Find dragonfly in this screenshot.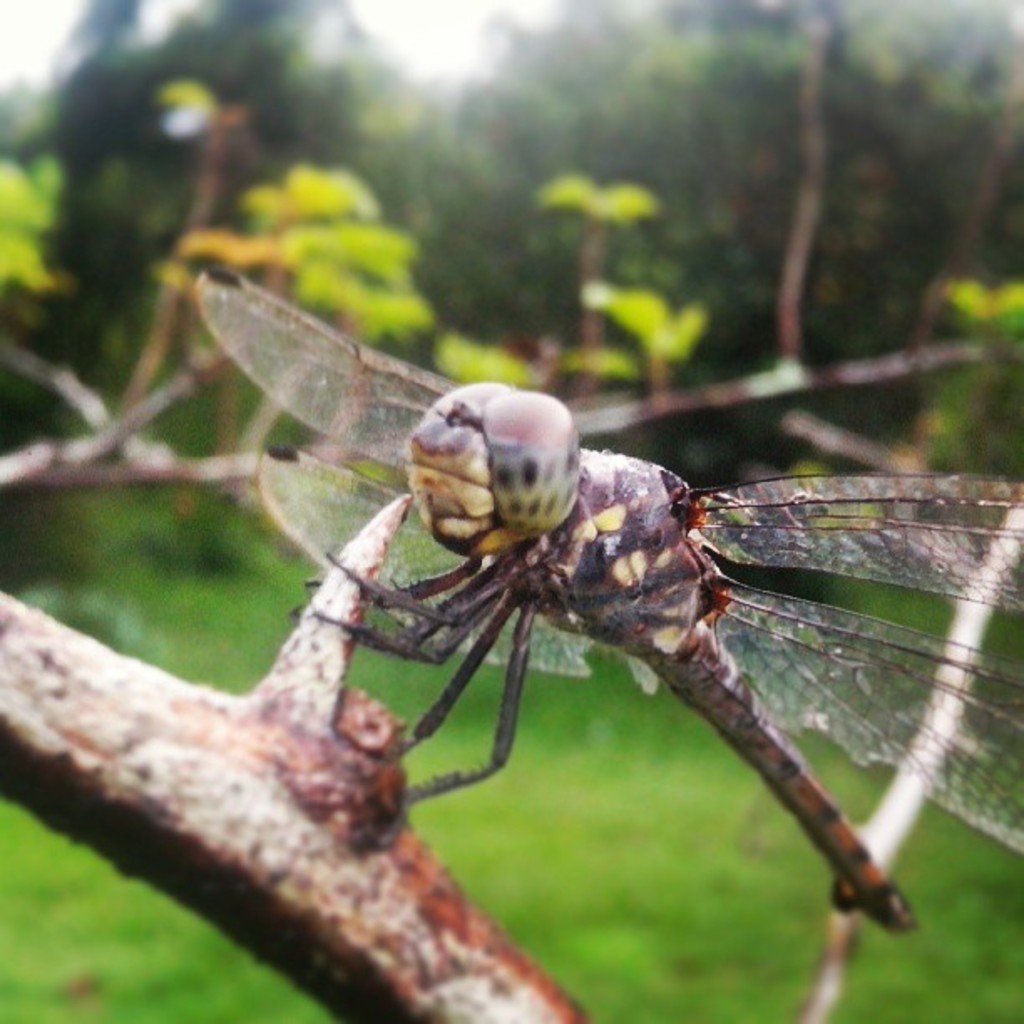
The bounding box for dragonfly is select_region(192, 268, 1022, 940).
